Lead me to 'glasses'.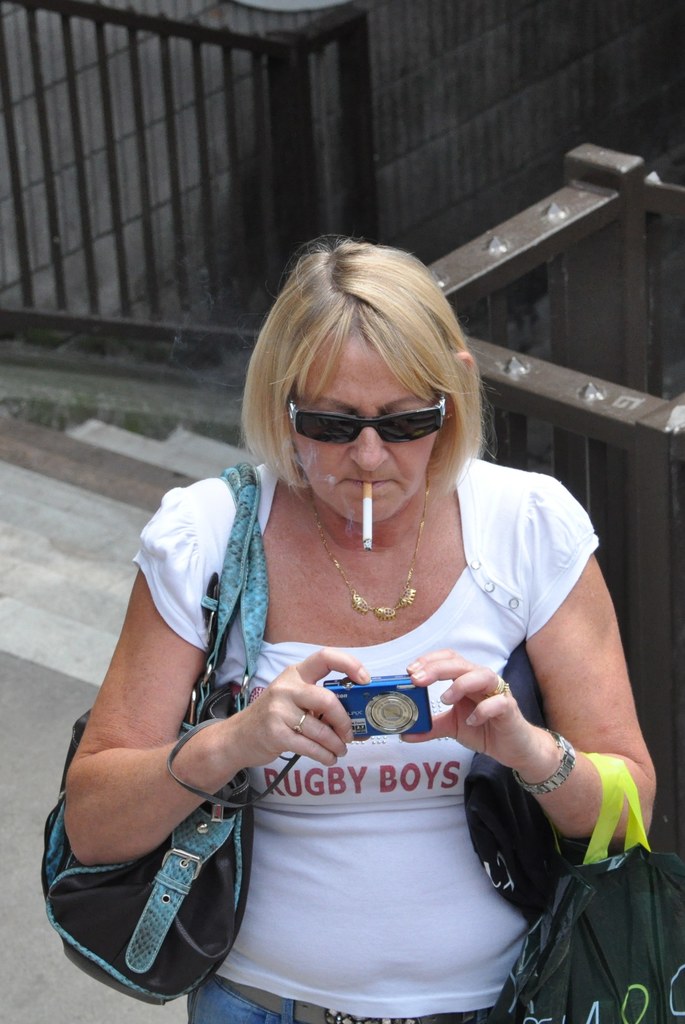
Lead to bbox=[286, 404, 458, 459].
